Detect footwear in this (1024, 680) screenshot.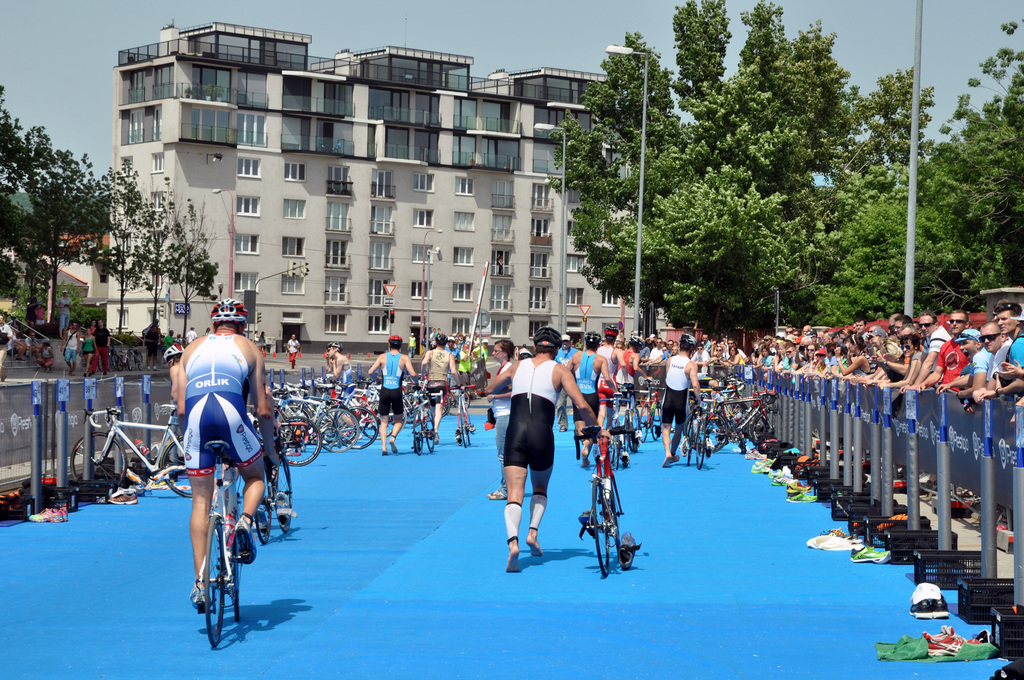
Detection: pyautogui.locateOnScreen(273, 490, 298, 535).
